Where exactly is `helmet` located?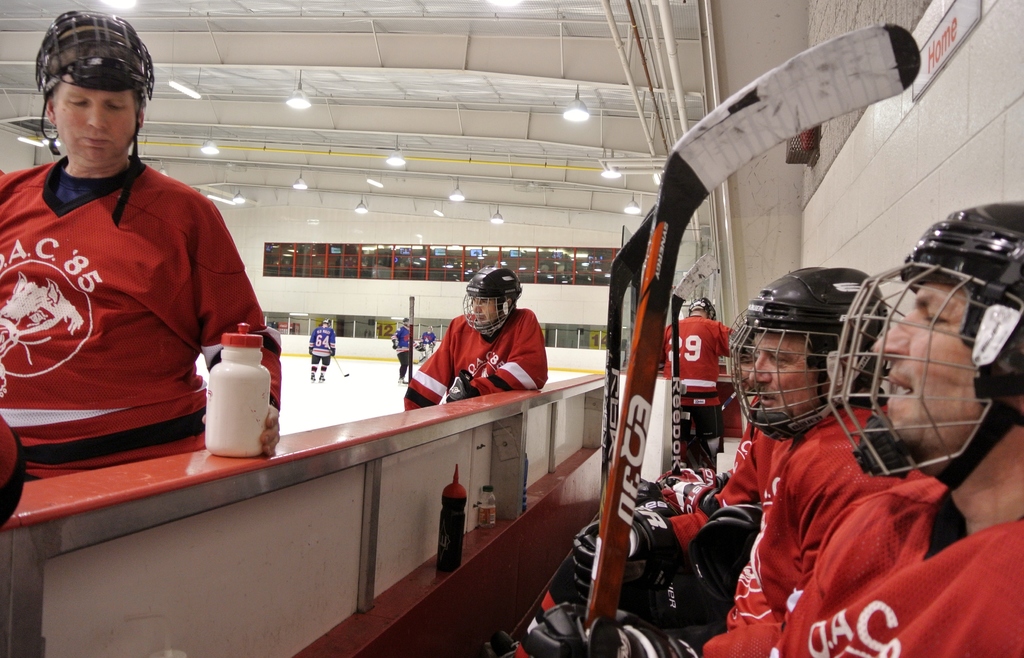
Its bounding box is left=723, top=266, right=888, bottom=440.
